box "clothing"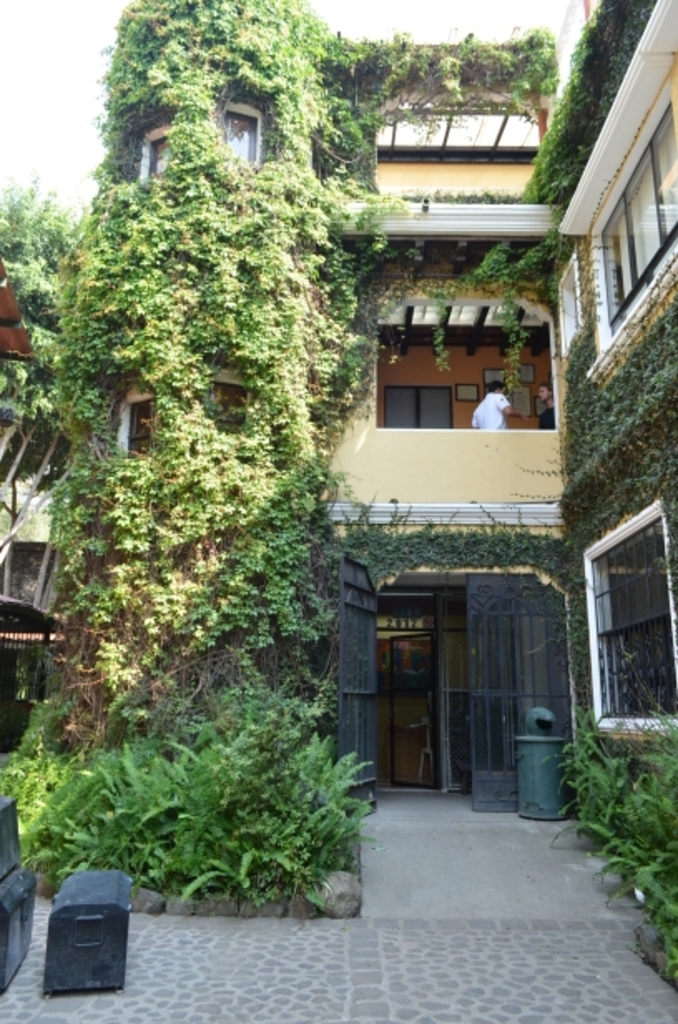
crop(533, 401, 558, 434)
